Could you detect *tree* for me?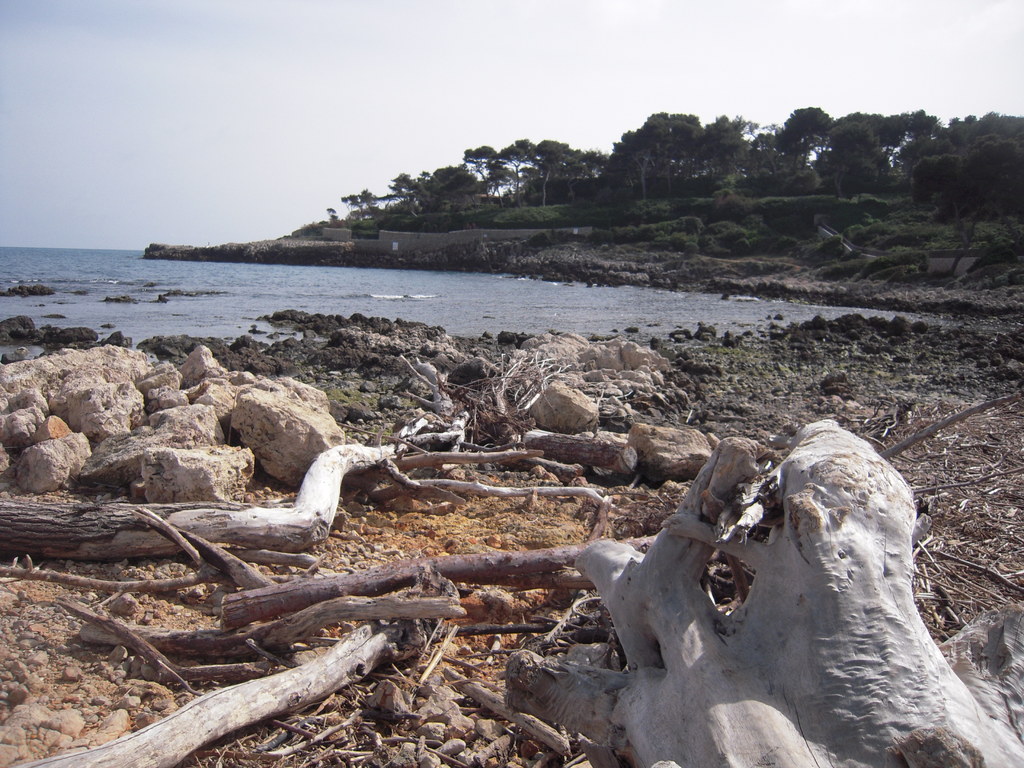
Detection result: pyautogui.locateOnScreen(829, 127, 879, 204).
